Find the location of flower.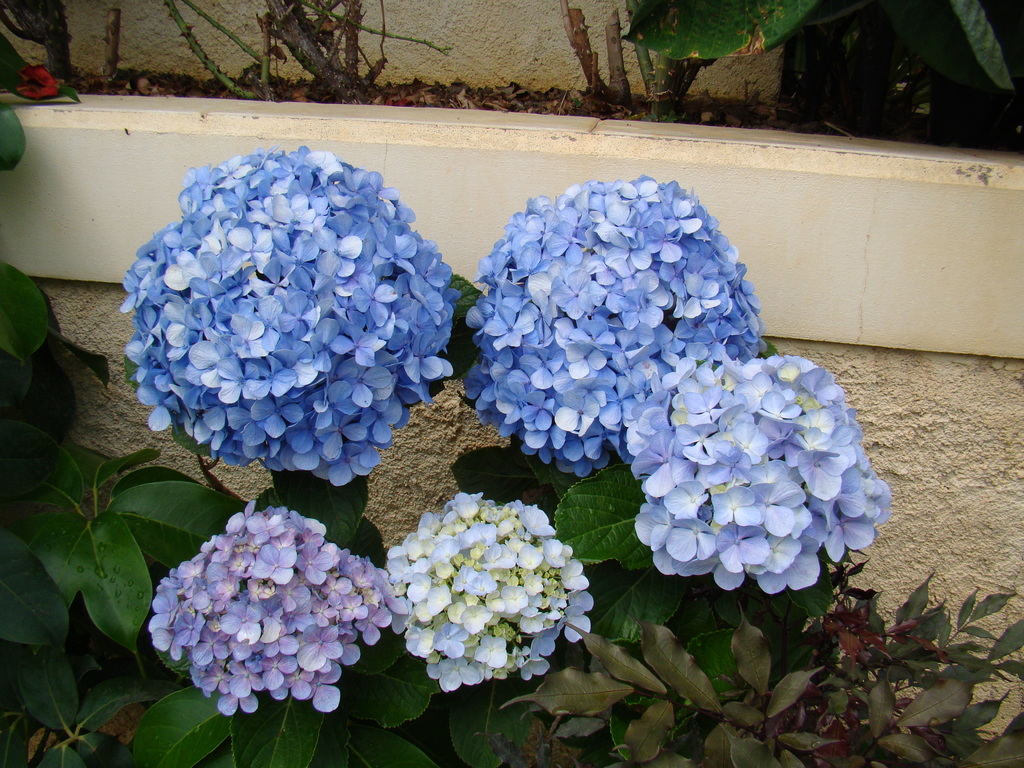
Location: bbox=(628, 347, 890, 604).
